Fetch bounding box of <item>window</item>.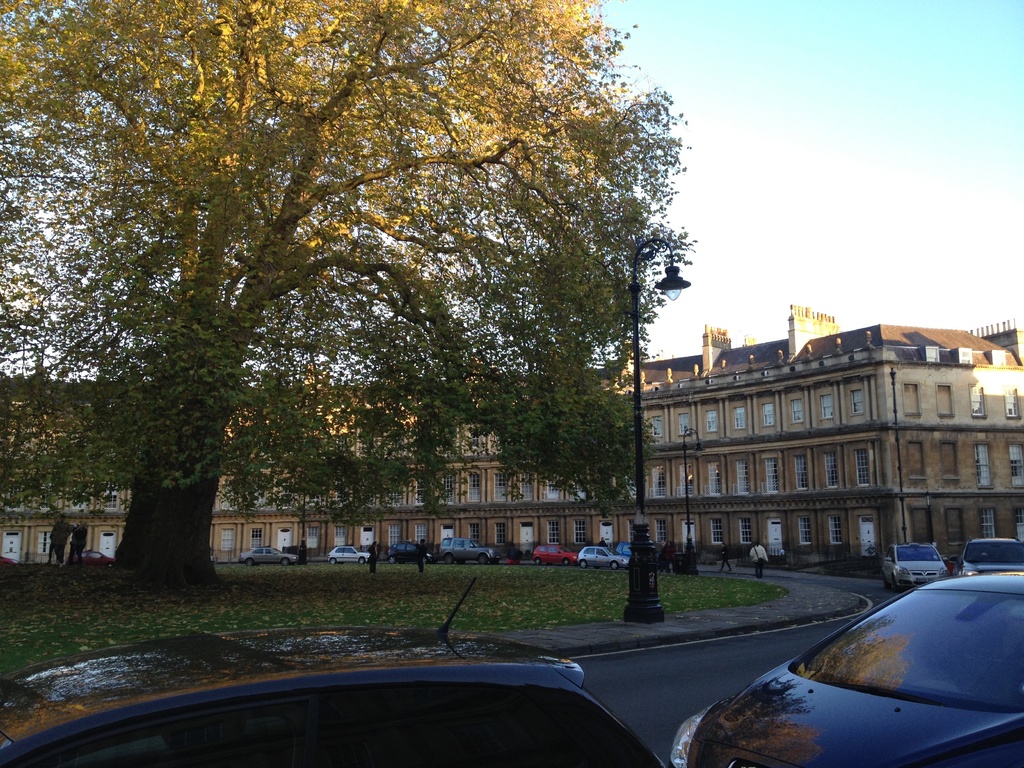
Bbox: {"left": 443, "top": 541, "right": 474, "bottom": 550}.
